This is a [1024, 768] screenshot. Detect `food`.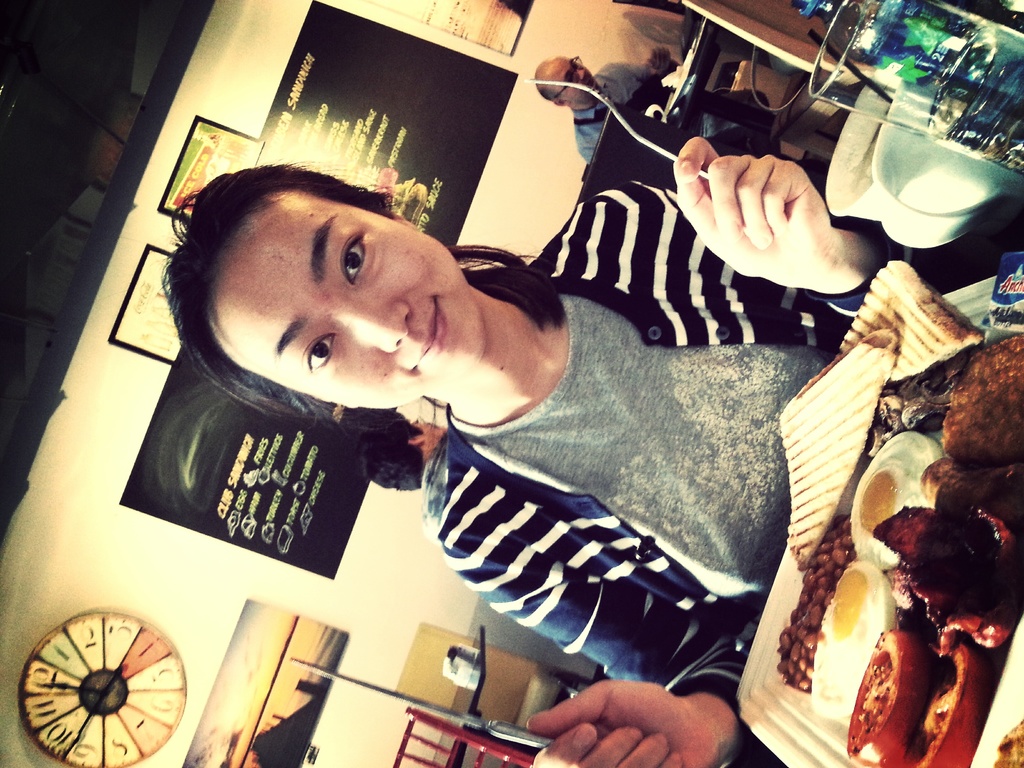
select_region(941, 342, 1023, 460).
